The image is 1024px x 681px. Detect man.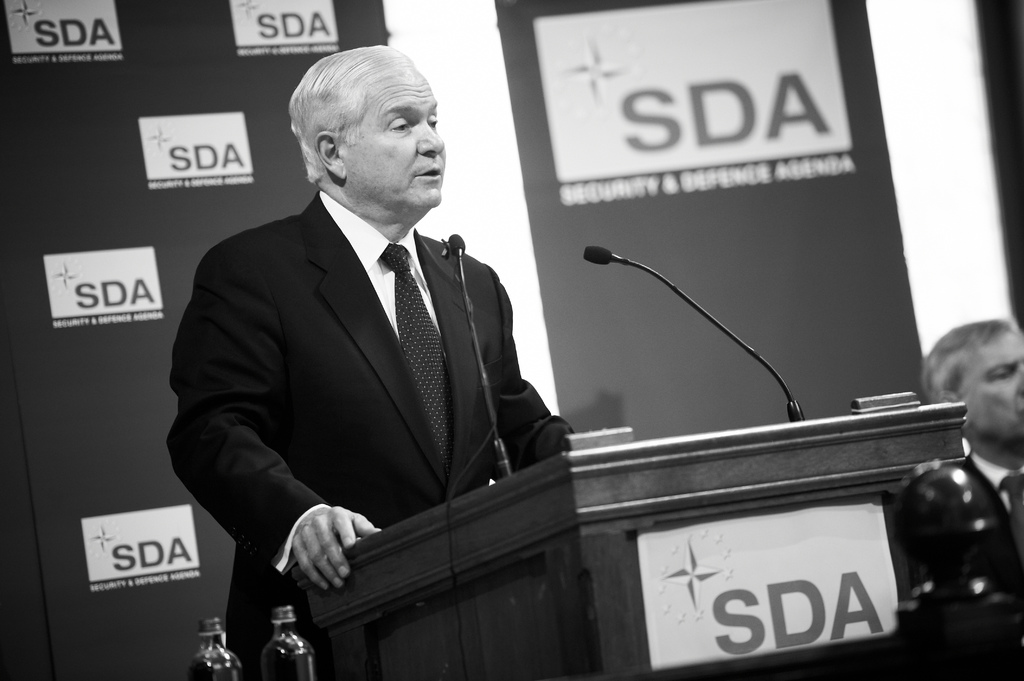
Detection: (x1=180, y1=51, x2=568, y2=623).
